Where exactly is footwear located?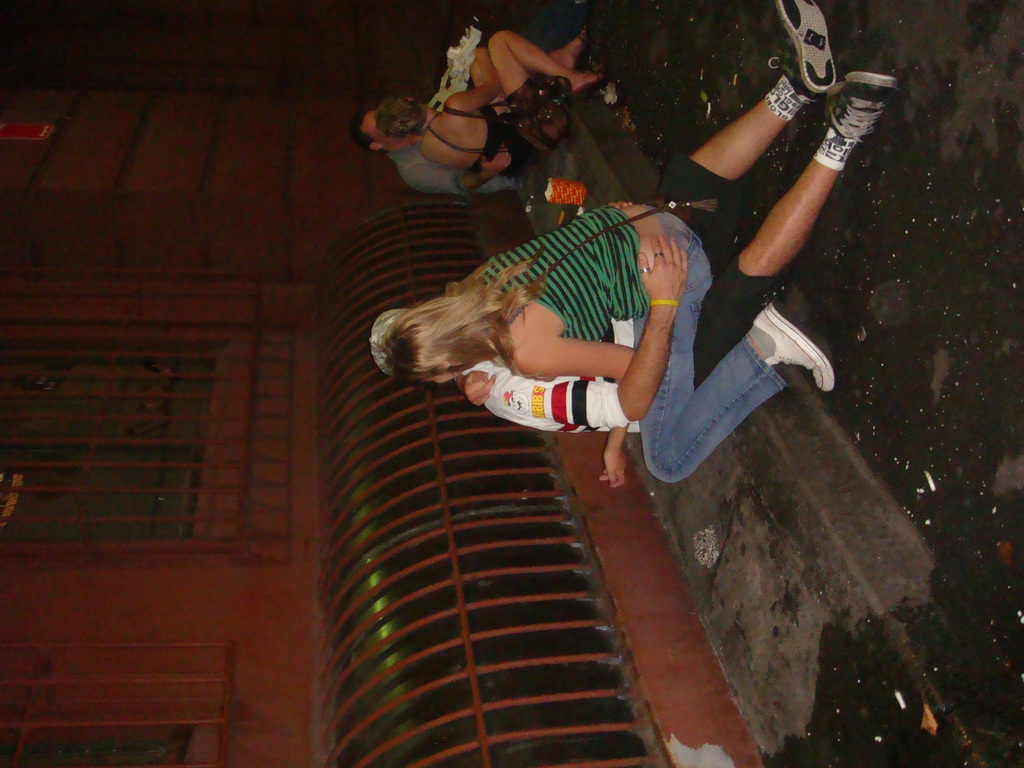
Its bounding box is left=821, top=67, right=895, bottom=140.
